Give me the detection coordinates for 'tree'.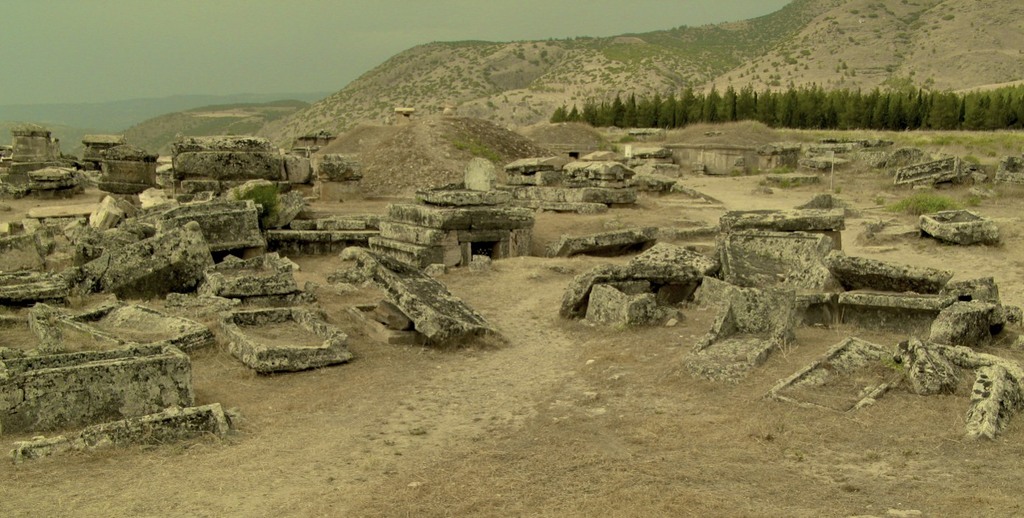
549 108 566 126.
